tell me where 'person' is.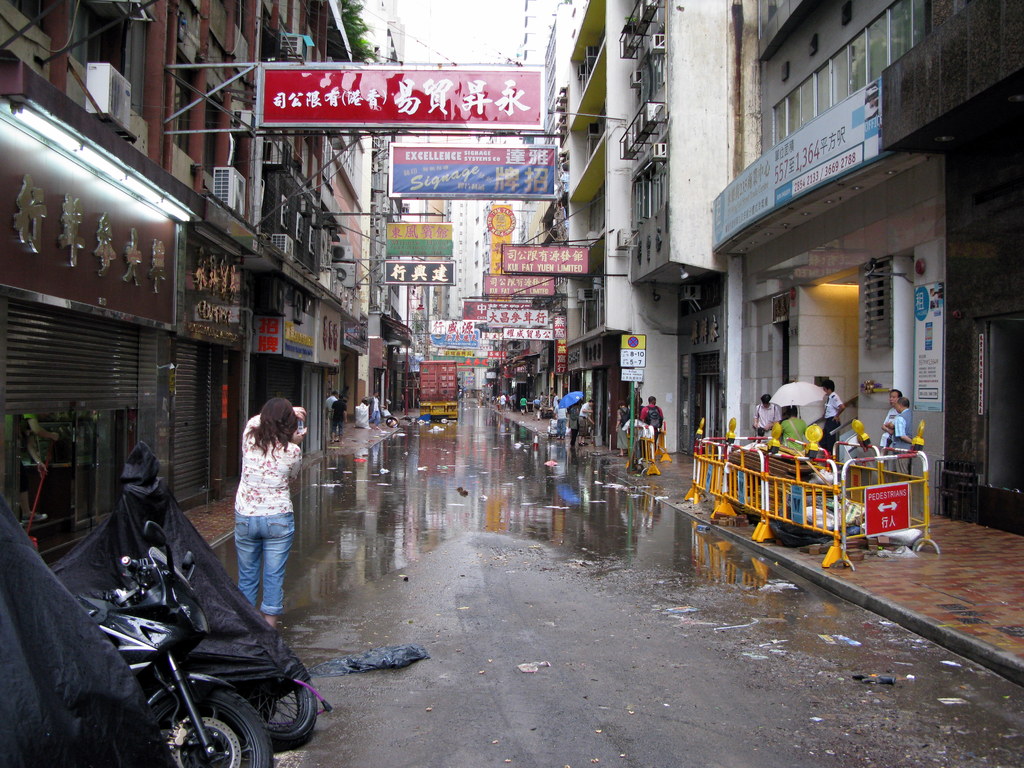
'person' is at (894,396,914,478).
